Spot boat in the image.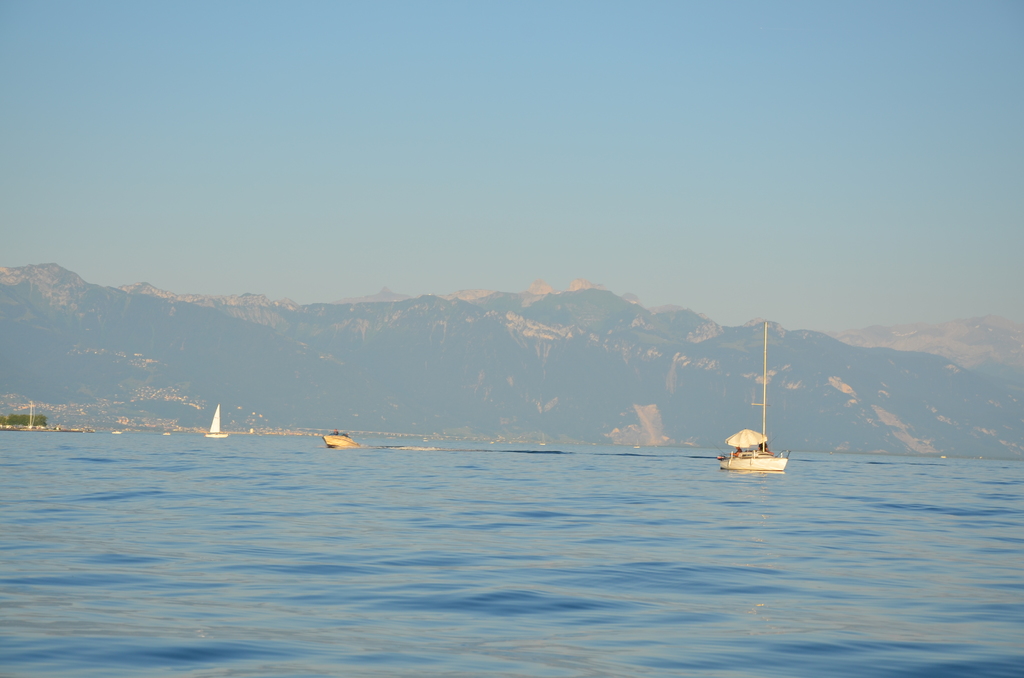
boat found at 109/427/124/436.
